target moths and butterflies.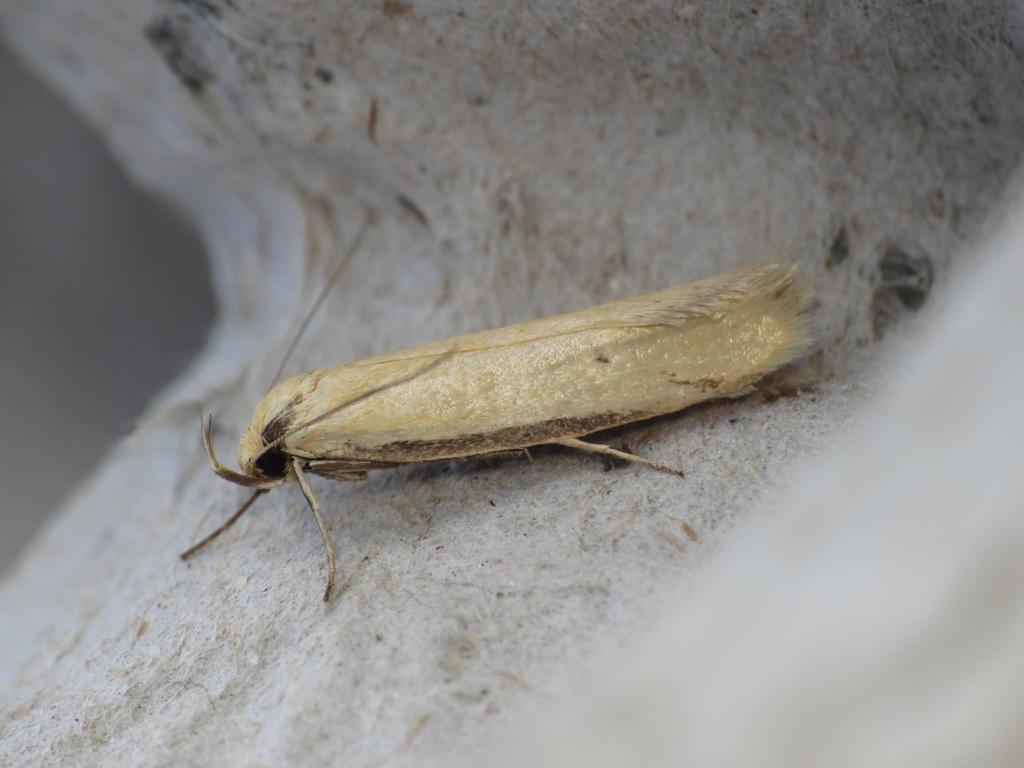
Target region: bbox=(177, 207, 844, 605).
